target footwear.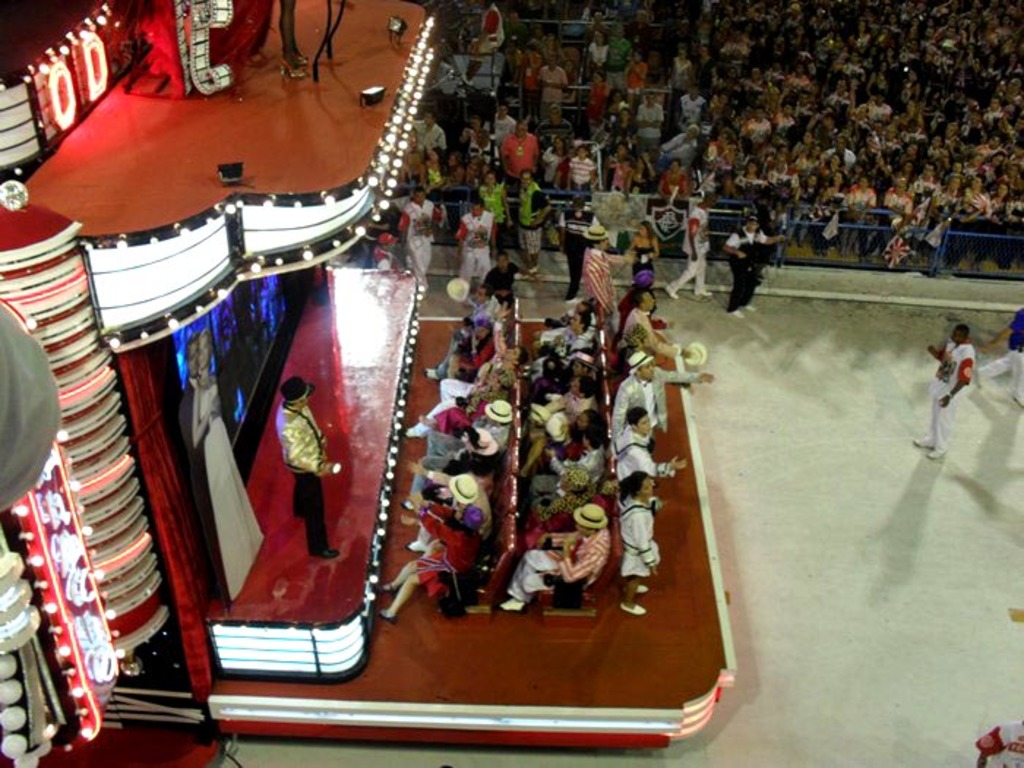
Target region: (left=426, top=366, right=433, bottom=374).
